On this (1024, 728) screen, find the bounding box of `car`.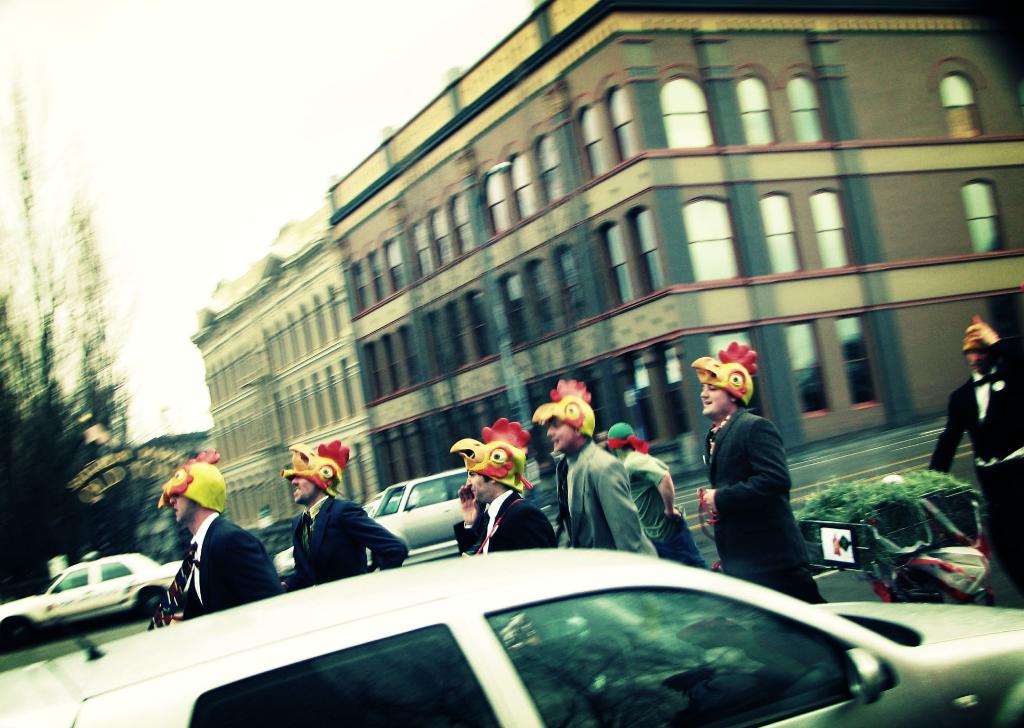
Bounding box: bbox=(371, 466, 465, 551).
